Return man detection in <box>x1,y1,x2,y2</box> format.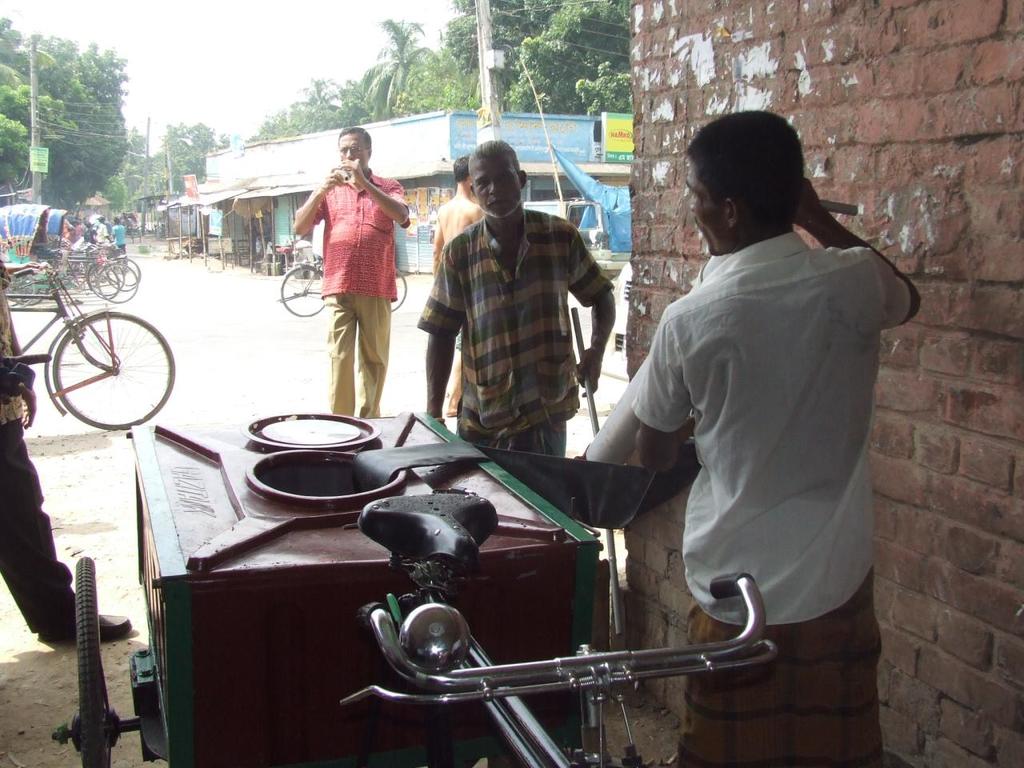
<box>107,210,126,253</box>.
